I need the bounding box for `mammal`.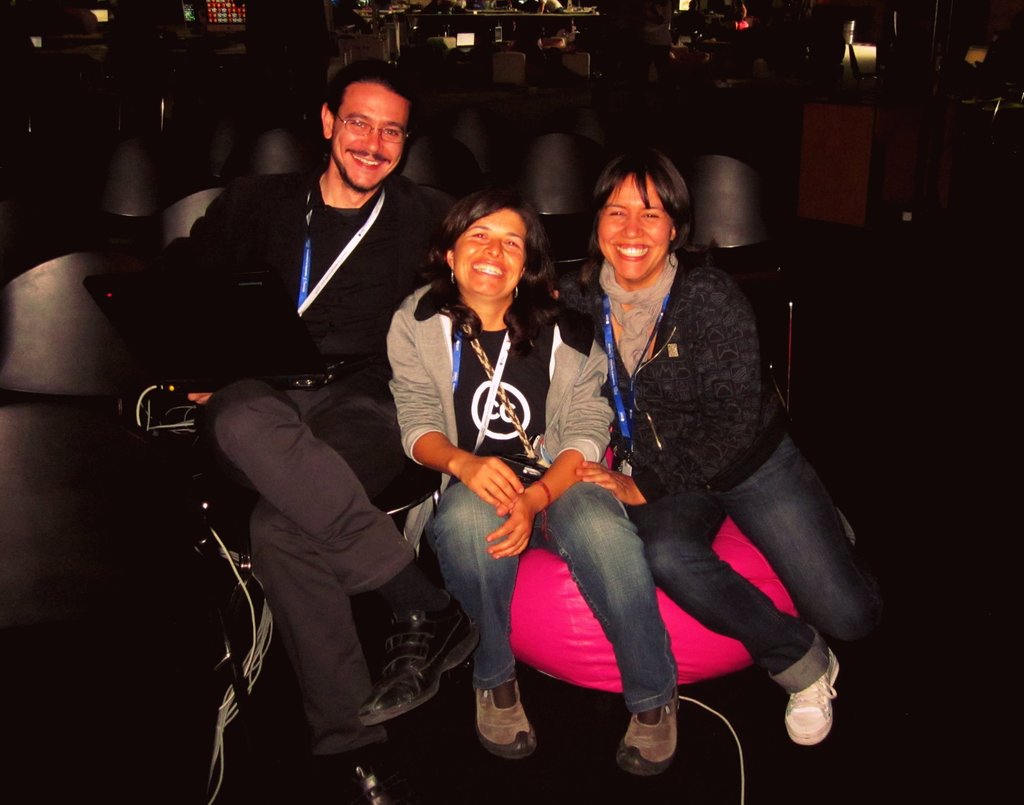
Here it is: (left=553, top=147, right=885, bottom=748).
